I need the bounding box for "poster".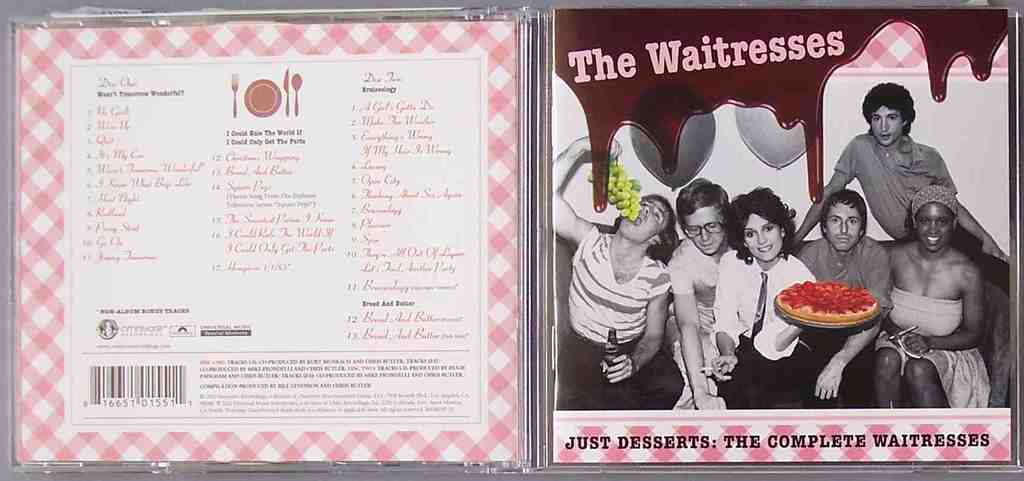
Here it is: region(12, 20, 514, 464).
